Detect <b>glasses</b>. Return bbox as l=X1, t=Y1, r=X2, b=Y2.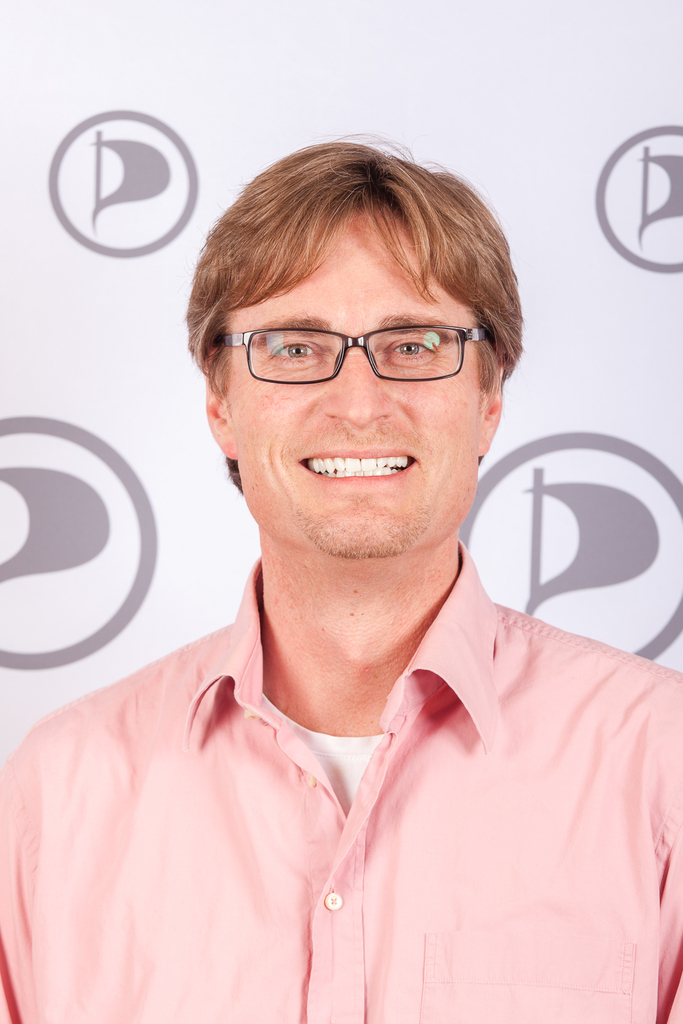
l=208, t=311, r=507, b=383.
